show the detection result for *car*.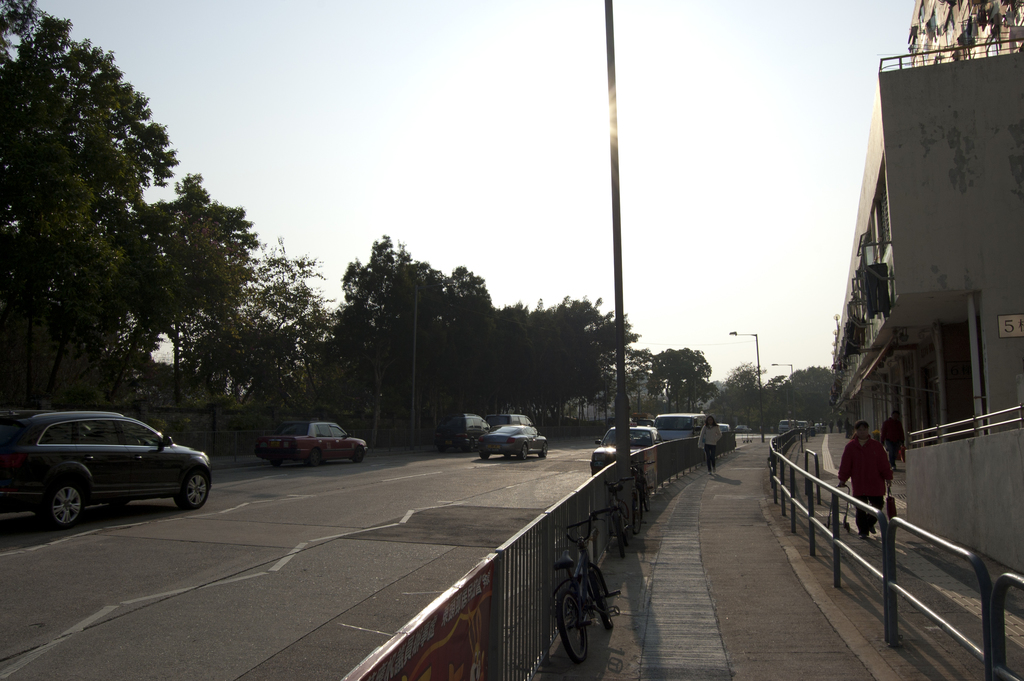
431,411,490,454.
